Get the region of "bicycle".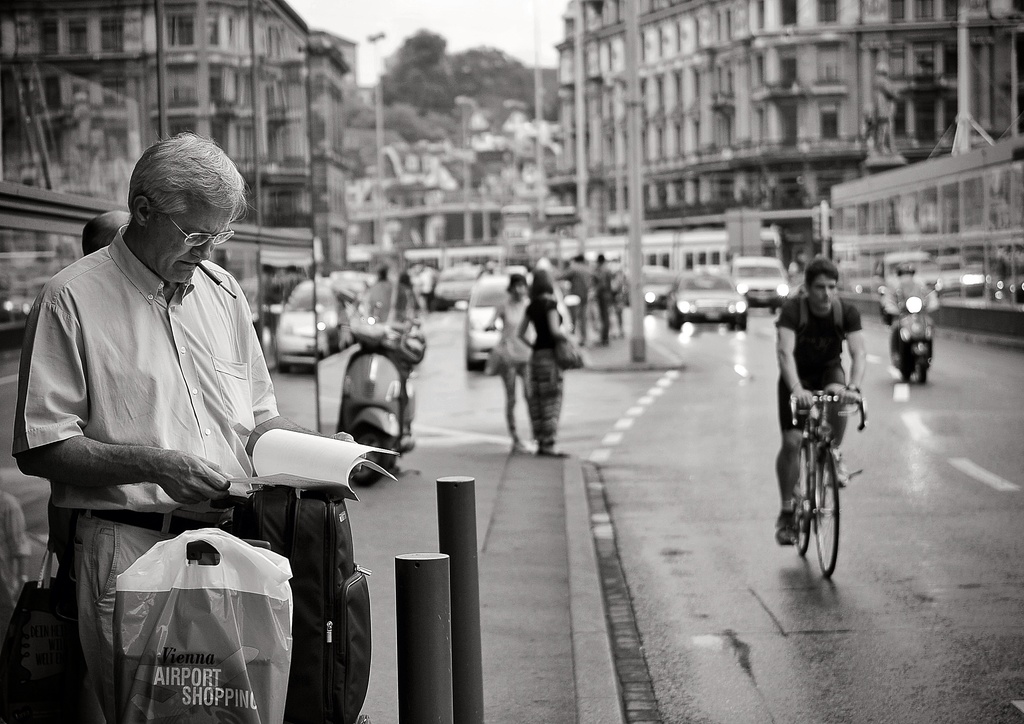
box(783, 378, 865, 585).
